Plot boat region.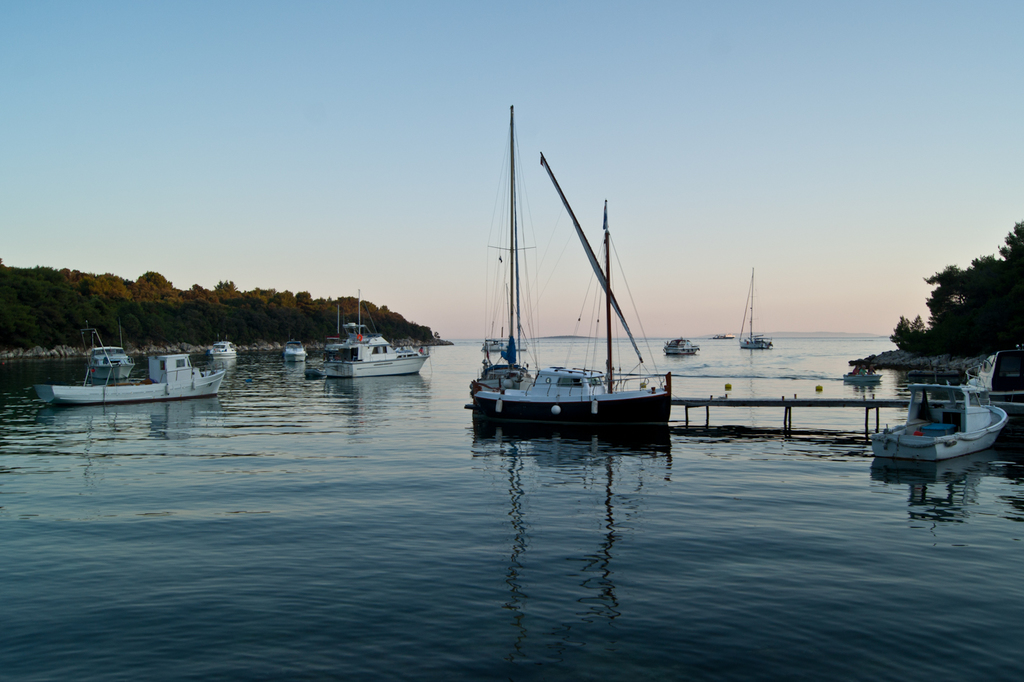
Plotted at Rect(89, 352, 133, 384).
